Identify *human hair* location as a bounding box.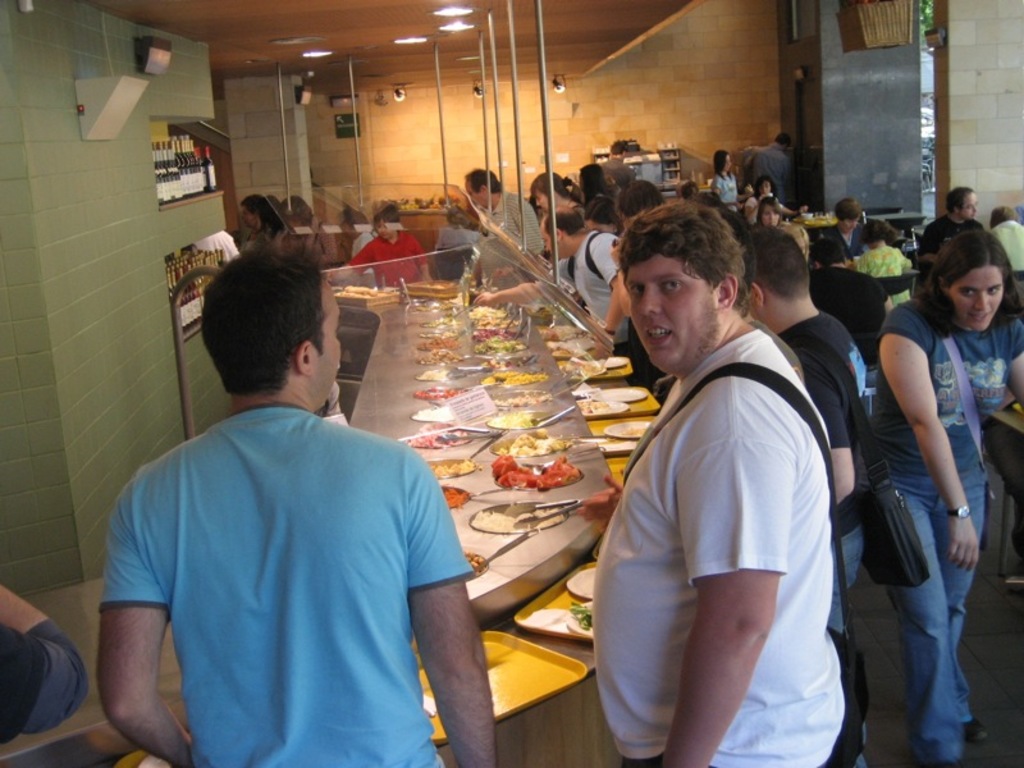
810:237:845:265.
